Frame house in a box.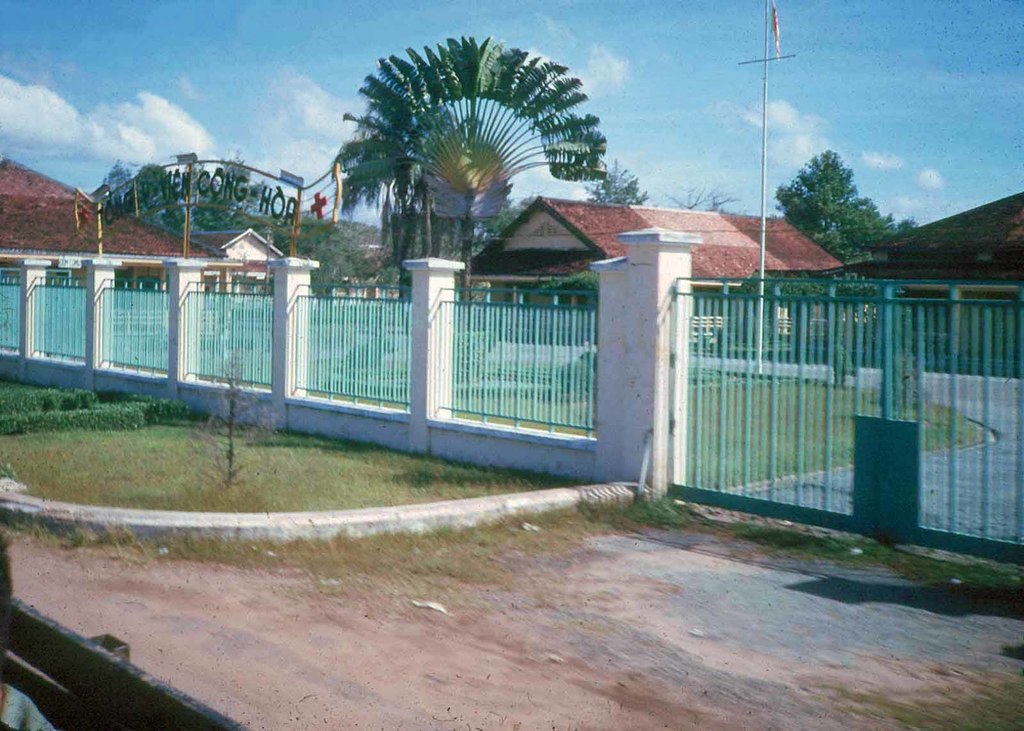
locate(840, 187, 1023, 376).
